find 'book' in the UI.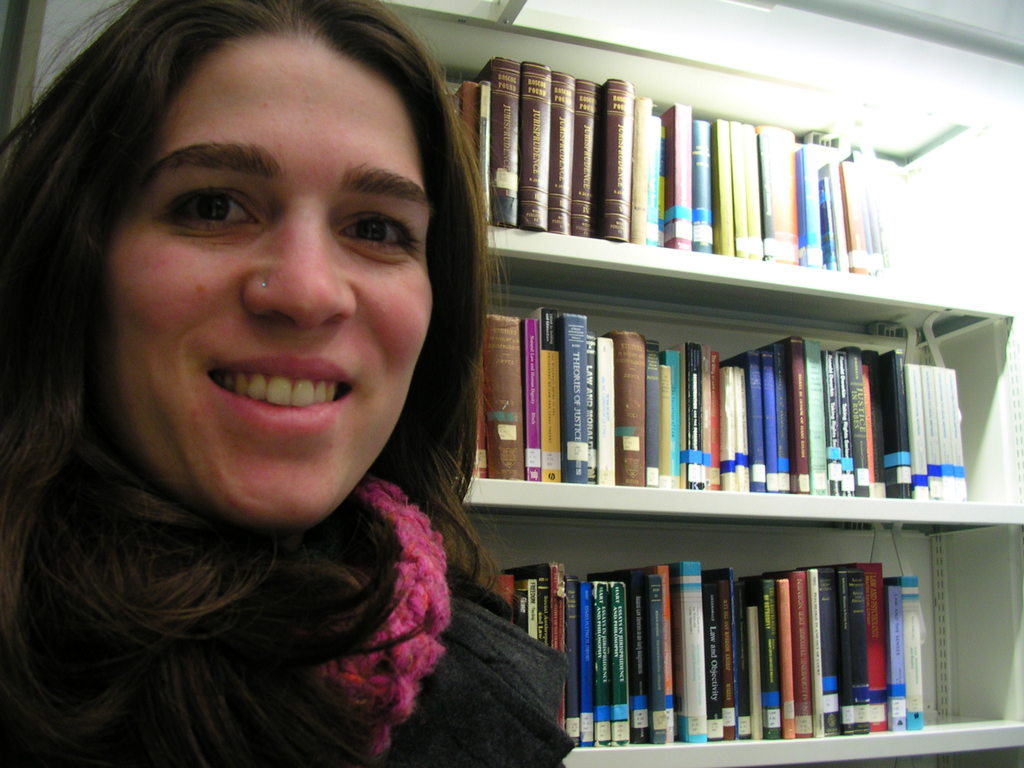
UI element at [805, 337, 824, 496].
